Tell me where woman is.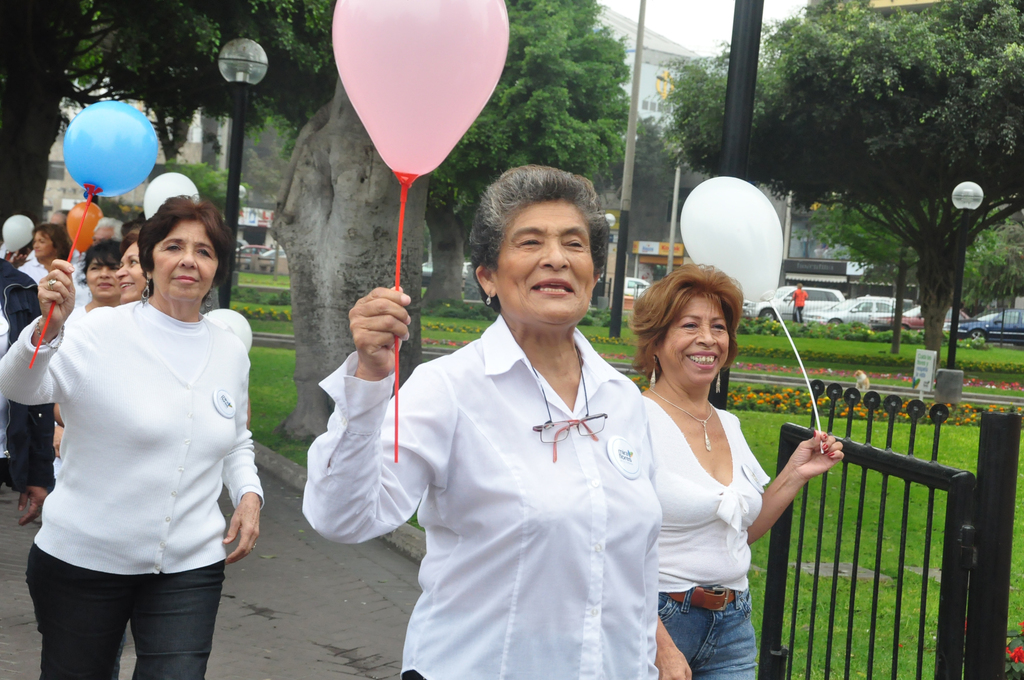
woman is at box=[302, 168, 664, 679].
